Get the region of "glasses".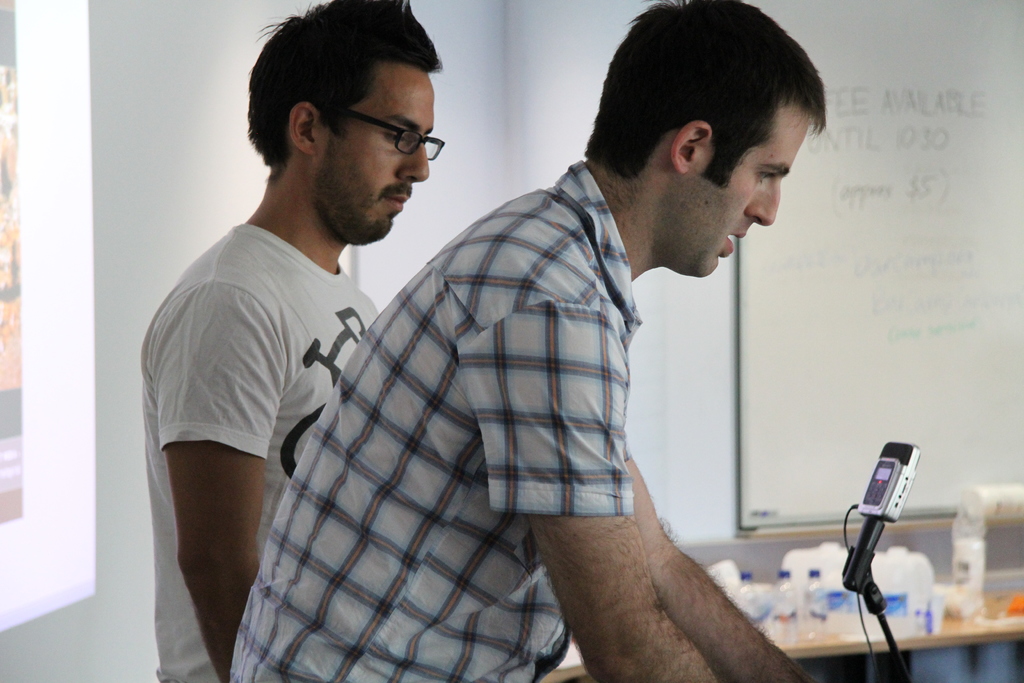
319:106:447:169.
